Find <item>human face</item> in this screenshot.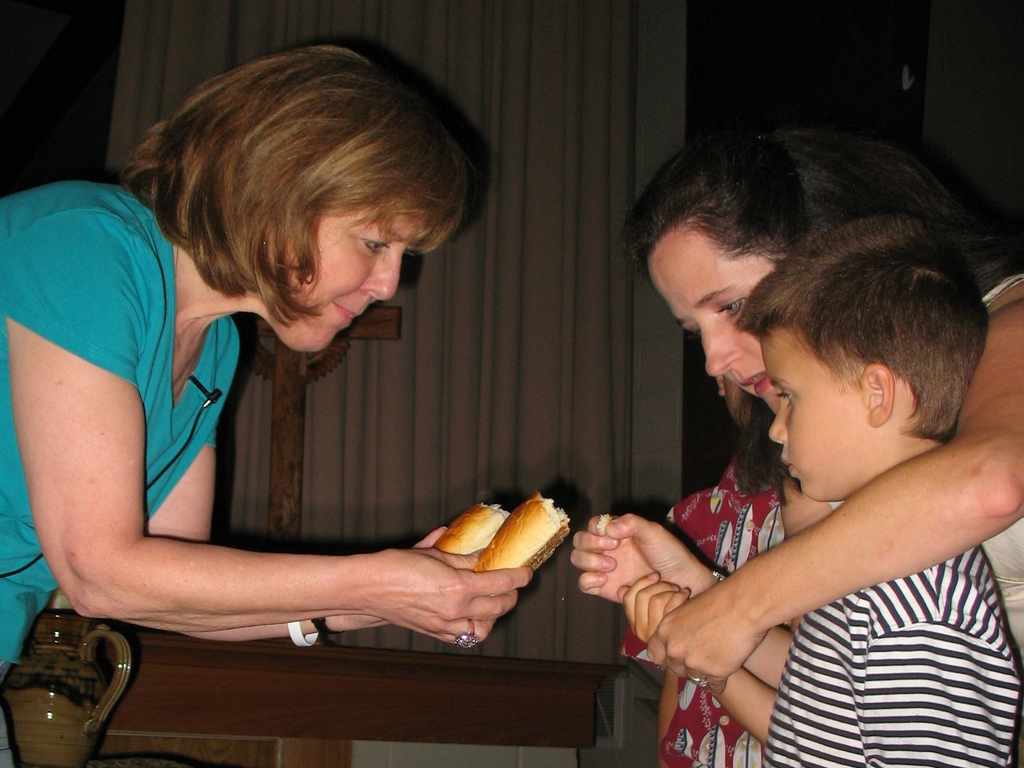
The bounding box for <item>human face</item> is rect(648, 218, 774, 420).
